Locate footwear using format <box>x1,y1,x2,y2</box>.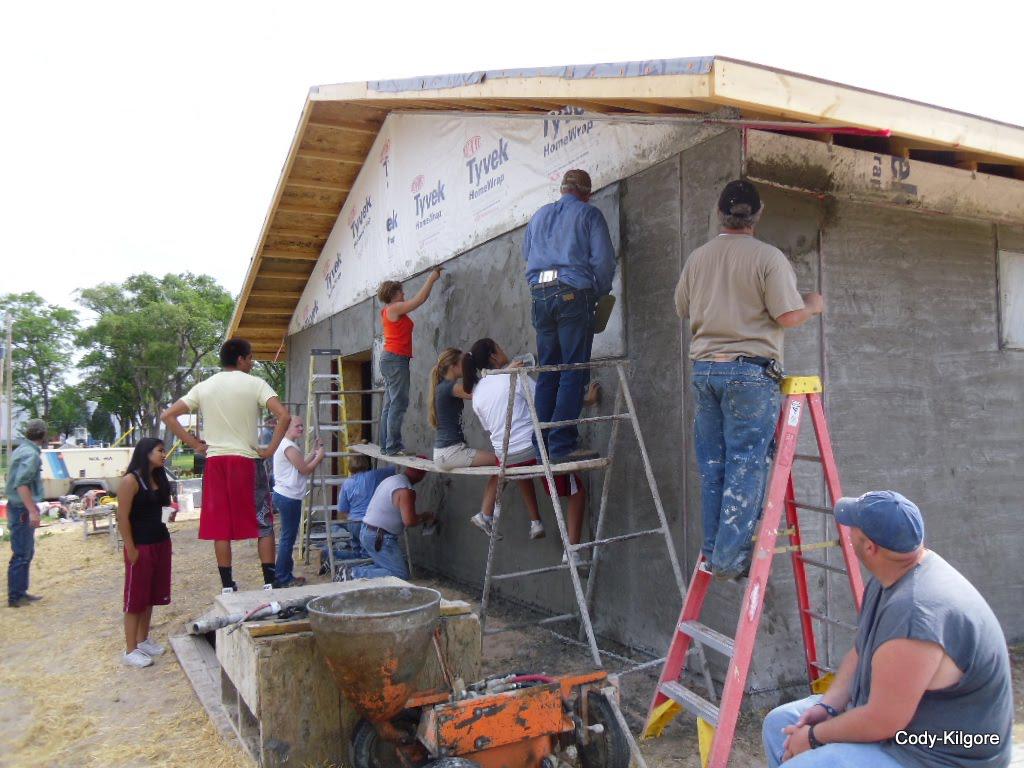
<box>696,563,714,570</box>.
